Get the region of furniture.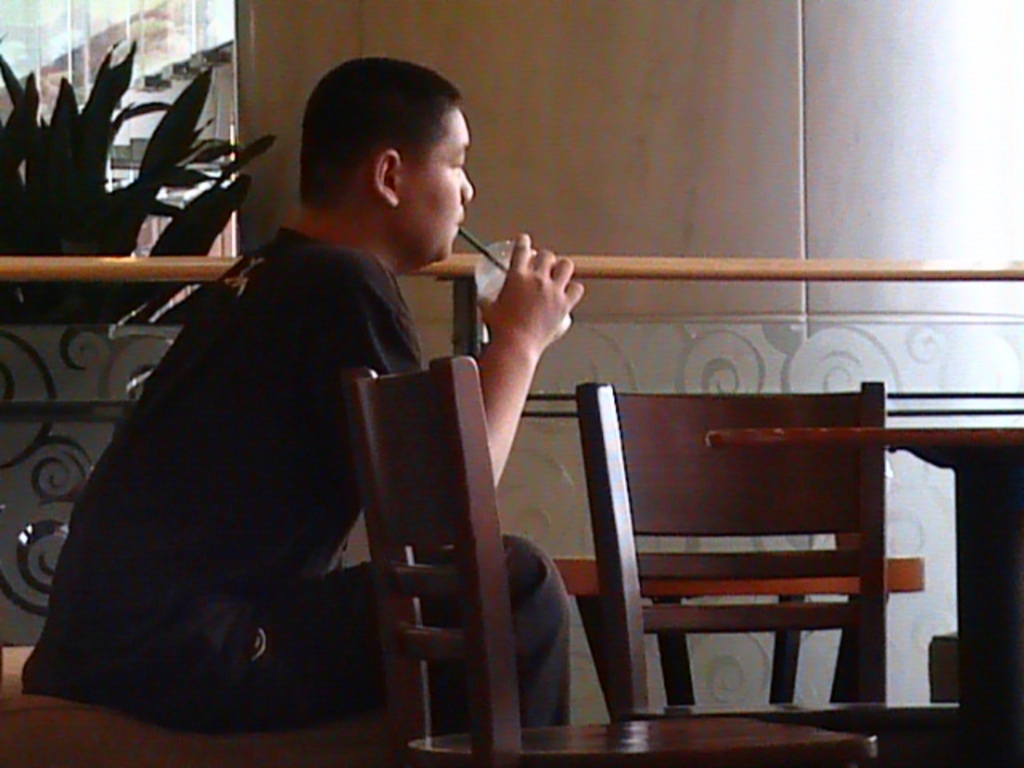
555/549/928/702.
